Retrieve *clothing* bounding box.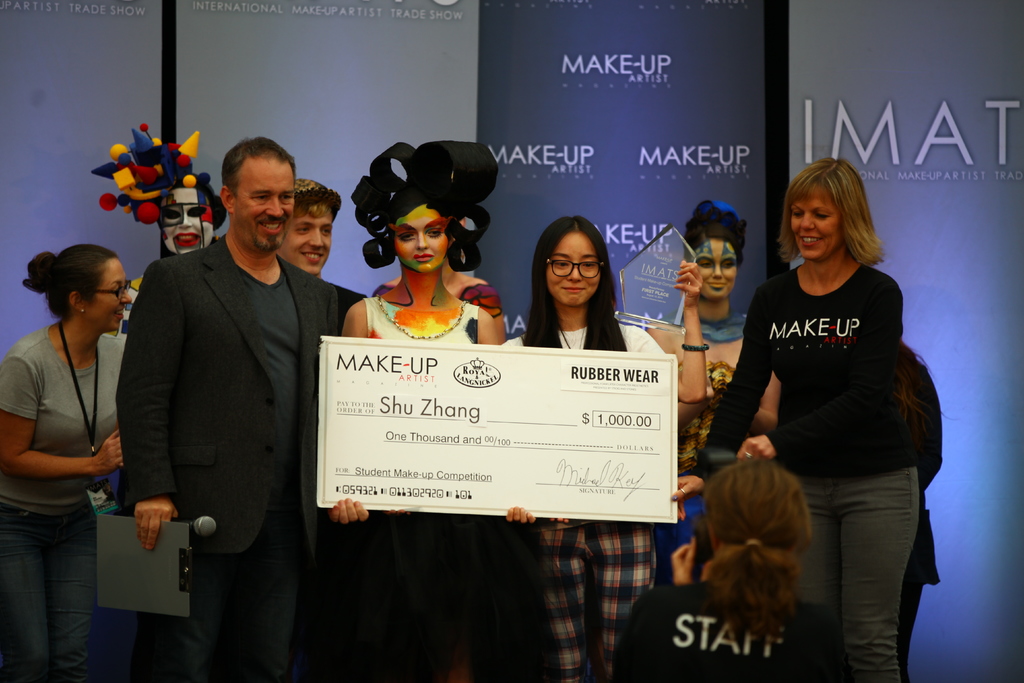
Bounding box: locate(734, 223, 929, 609).
